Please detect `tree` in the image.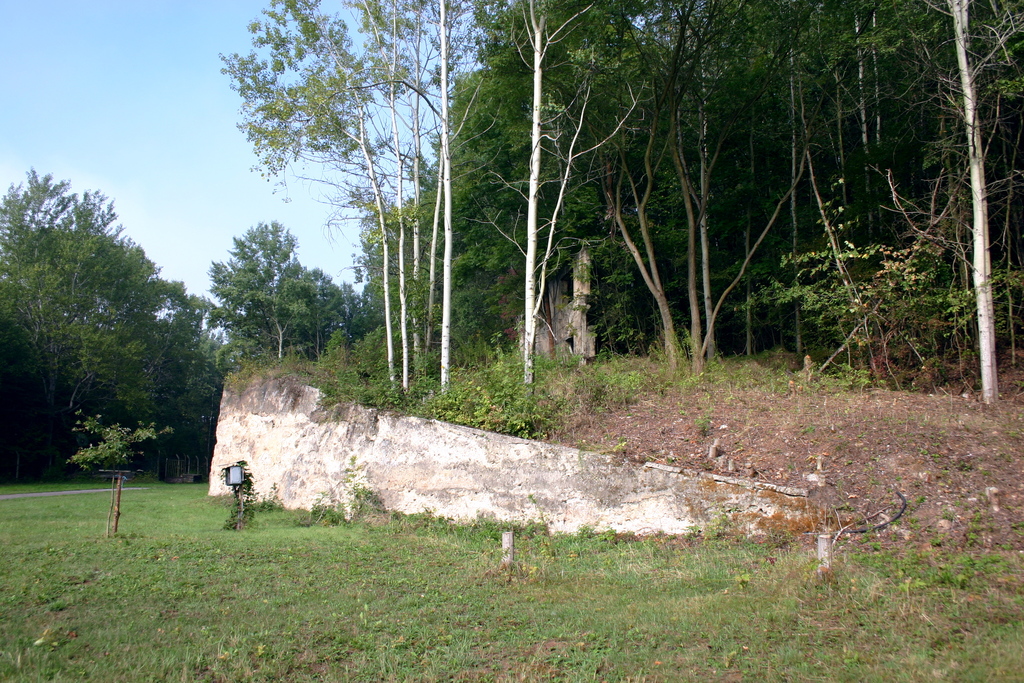
bbox(300, 266, 346, 354).
